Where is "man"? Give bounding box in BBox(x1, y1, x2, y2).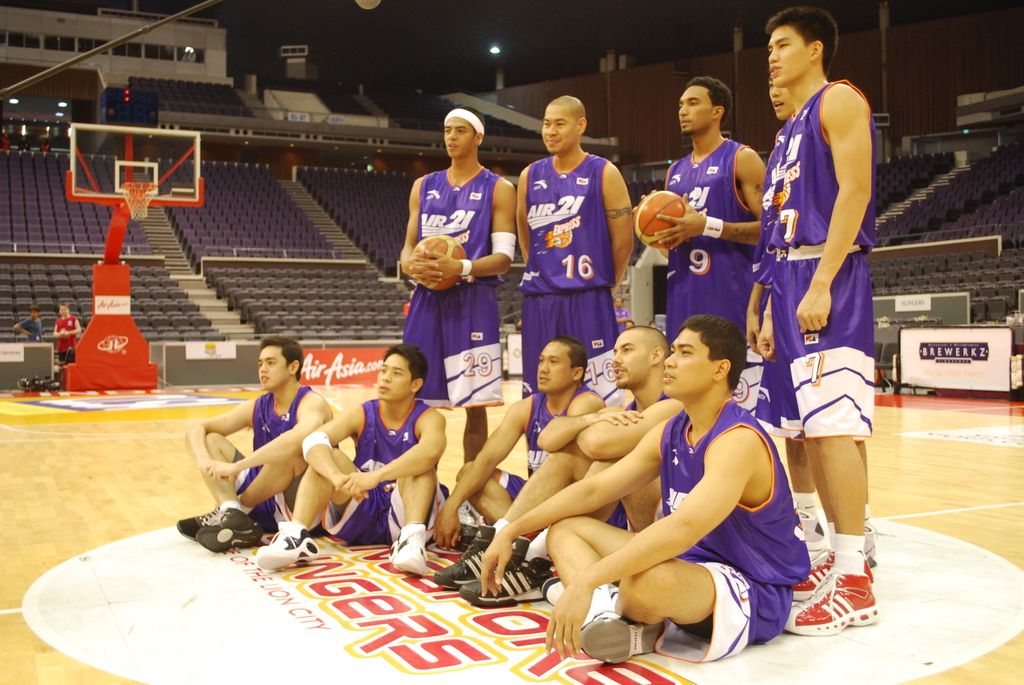
BBox(175, 335, 338, 549).
